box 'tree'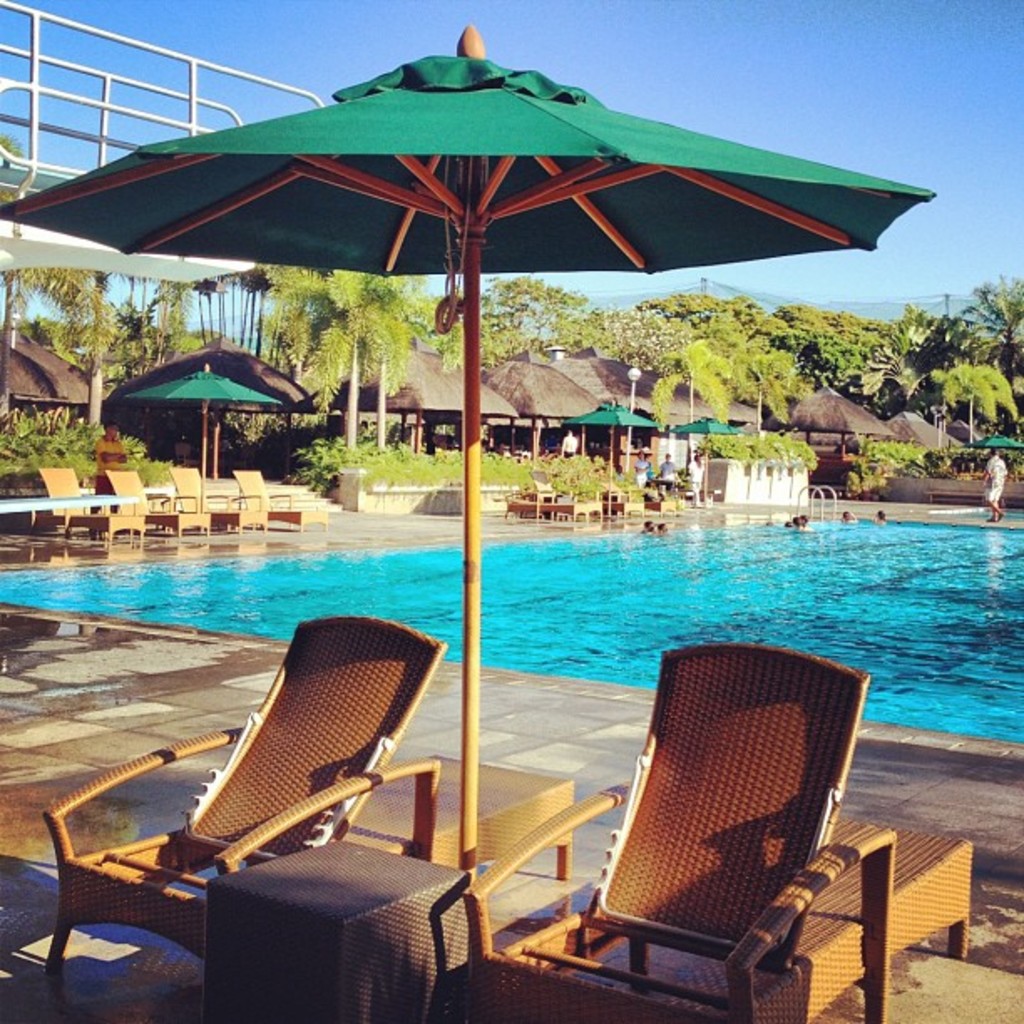
left=736, top=356, right=798, bottom=432
